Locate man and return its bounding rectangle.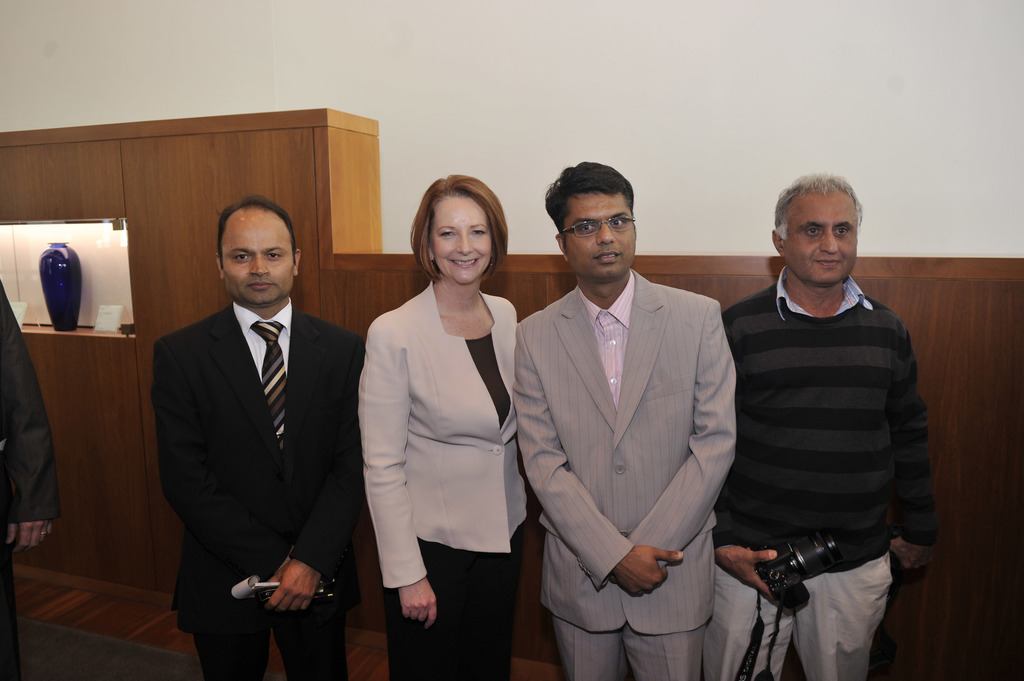
rect(150, 190, 369, 680).
